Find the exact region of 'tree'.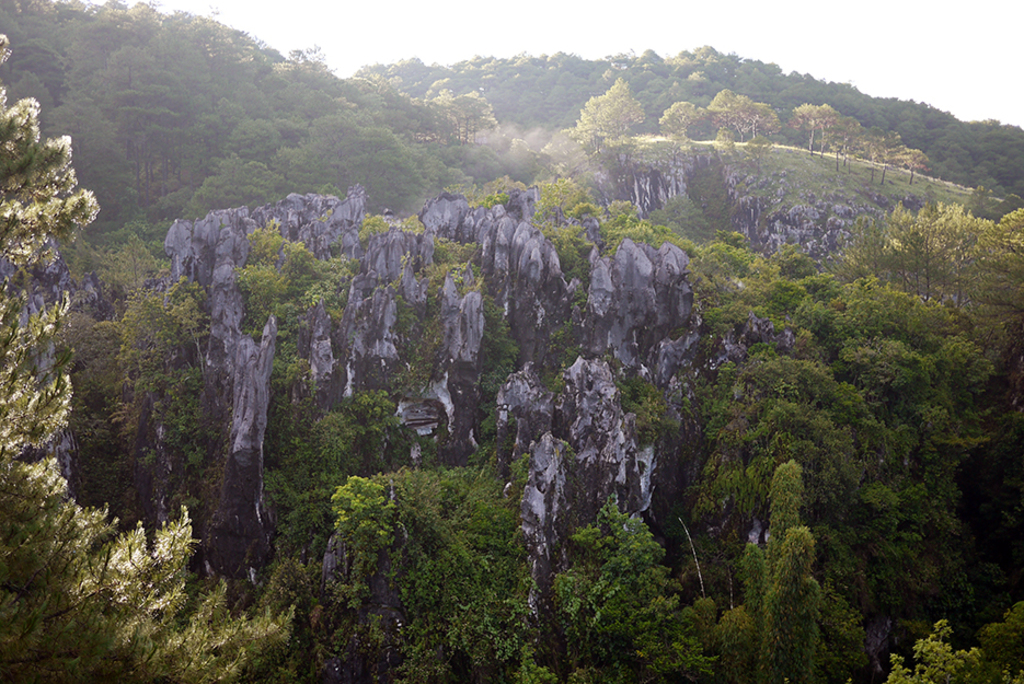
Exact region: pyautogui.locateOnScreen(1, 32, 291, 683).
